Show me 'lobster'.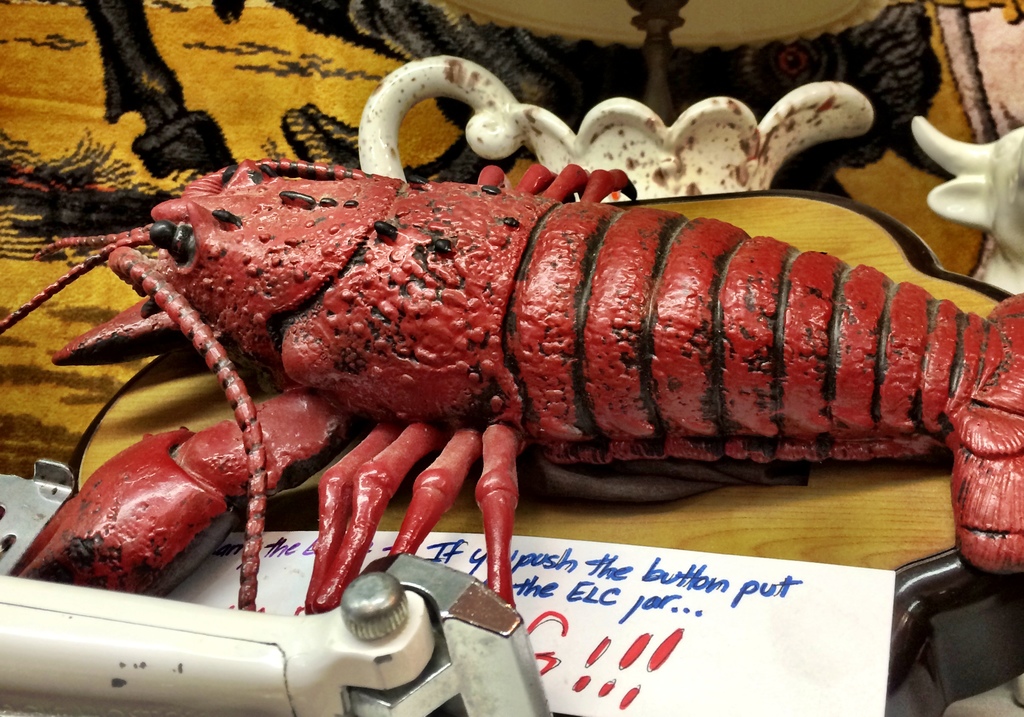
'lobster' is here: pyautogui.locateOnScreen(0, 147, 1023, 617).
